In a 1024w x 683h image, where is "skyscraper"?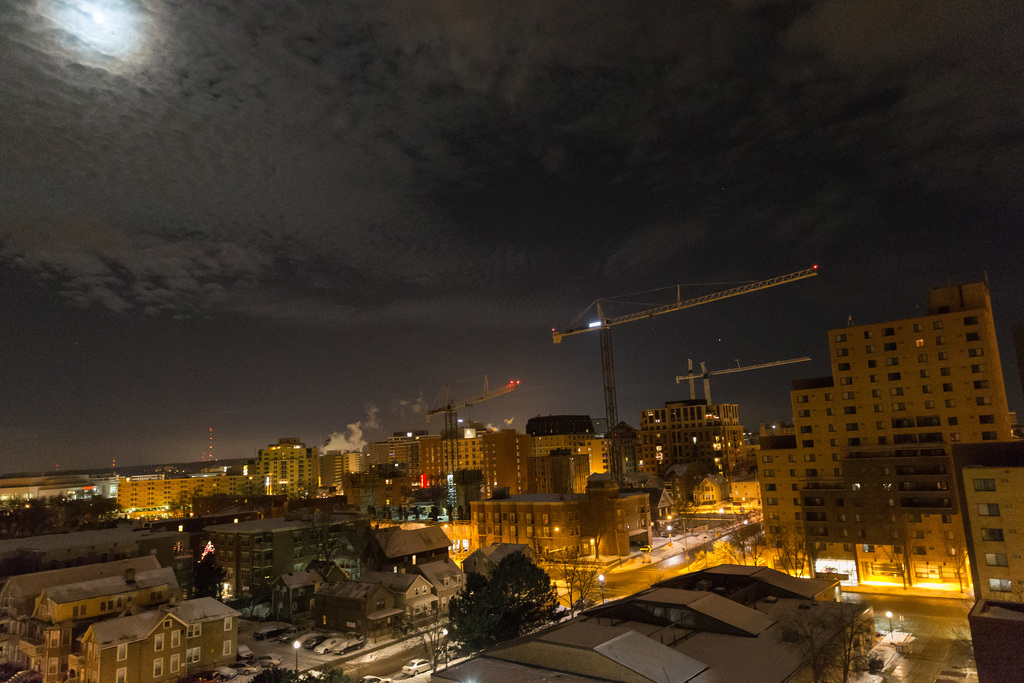
detection(251, 435, 369, 507).
